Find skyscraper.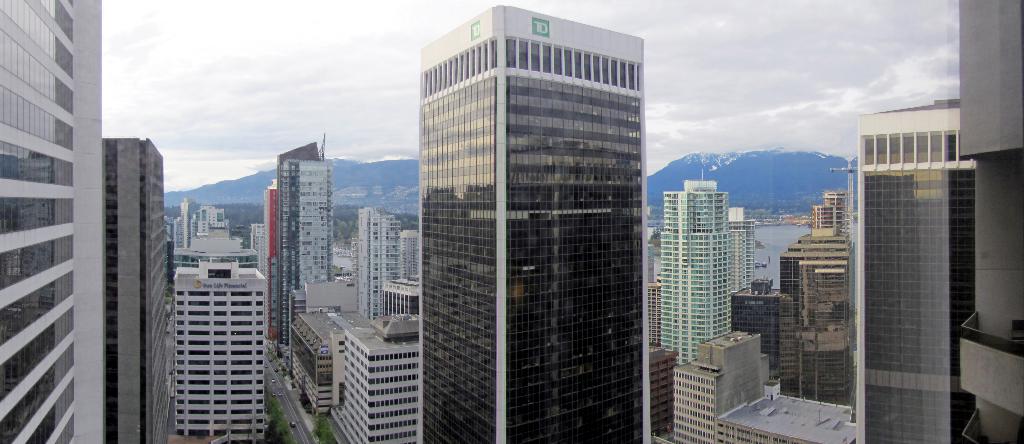
[649, 176, 744, 356].
